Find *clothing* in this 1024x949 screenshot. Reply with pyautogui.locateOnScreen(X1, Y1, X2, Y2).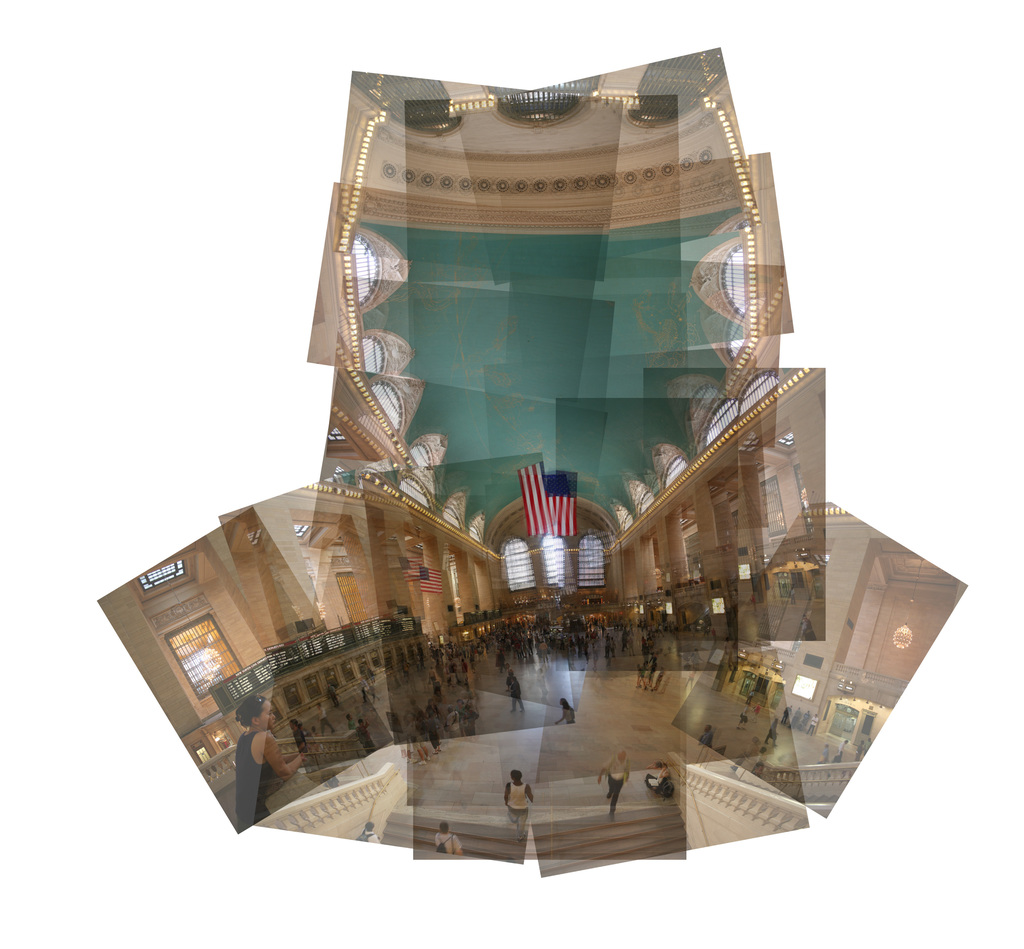
pyautogui.locateOnScreen(863, 741, 873, 753).
